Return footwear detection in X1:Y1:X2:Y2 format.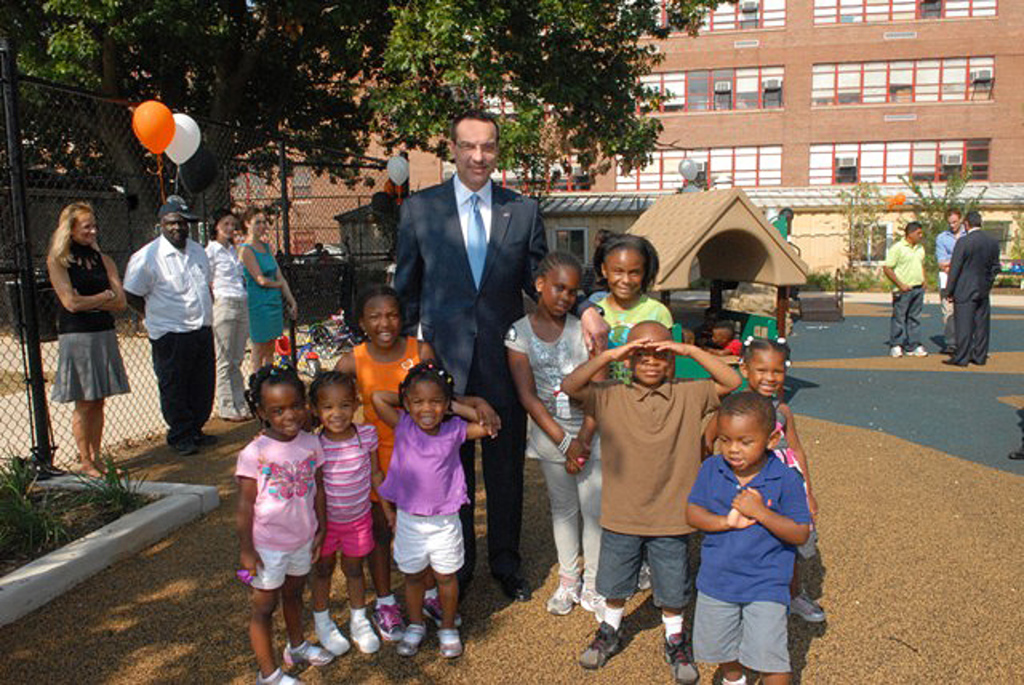
314:621:347:659.
